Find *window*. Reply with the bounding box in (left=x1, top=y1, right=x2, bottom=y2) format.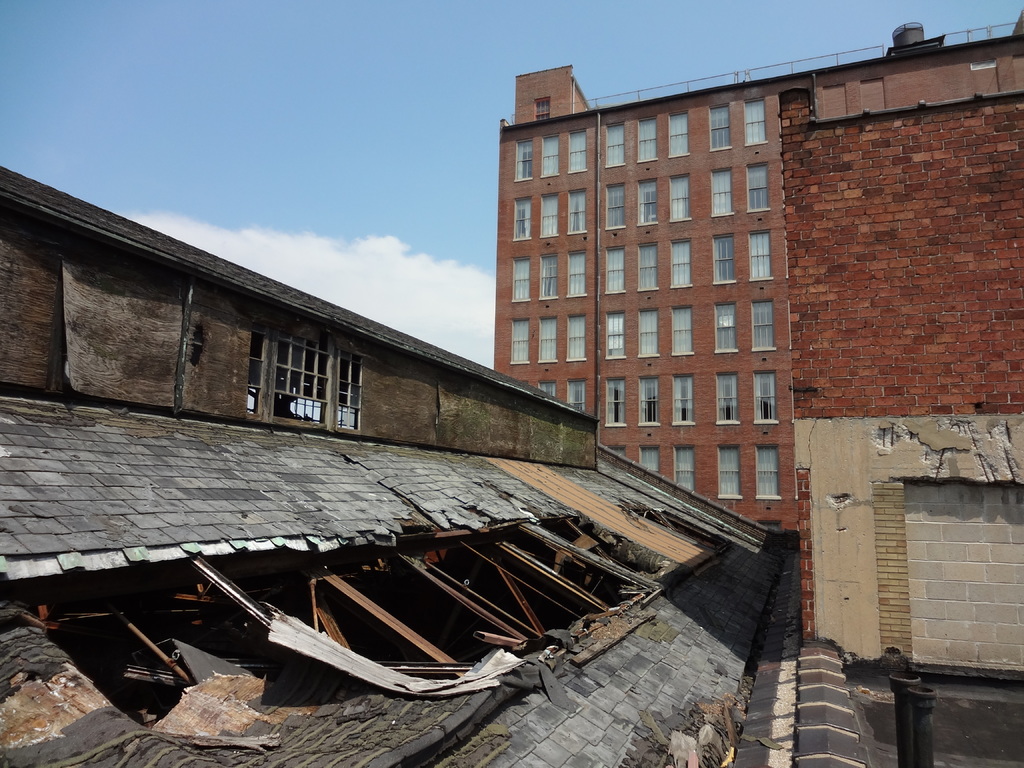
(left=541, top=132, right=559, bottom=179).
